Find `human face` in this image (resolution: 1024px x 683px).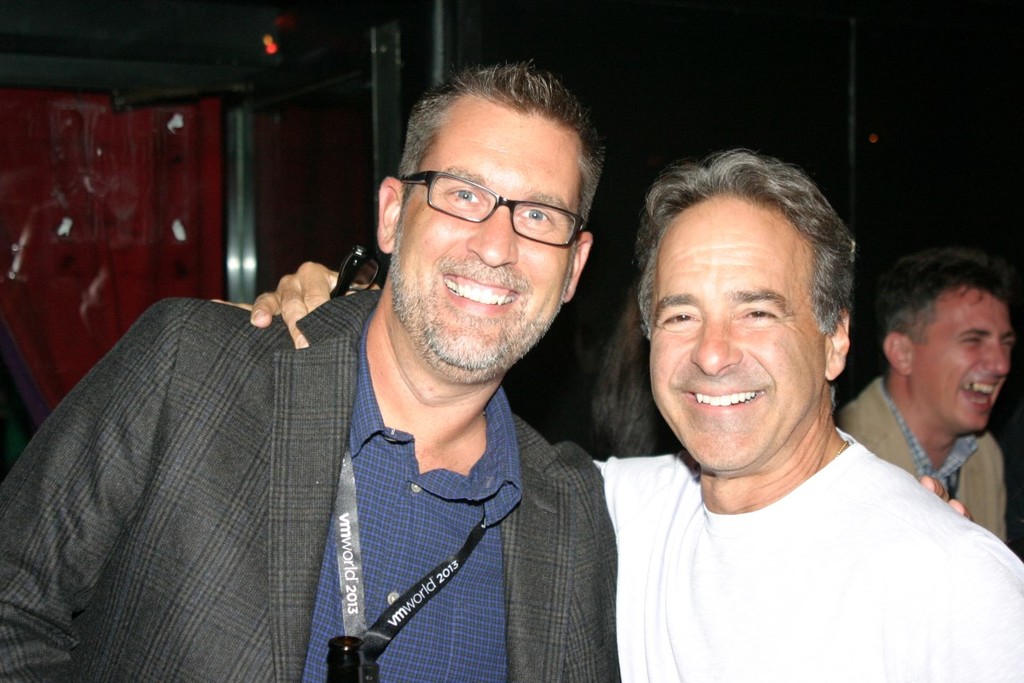
detection(391, 97, 576, 380).
